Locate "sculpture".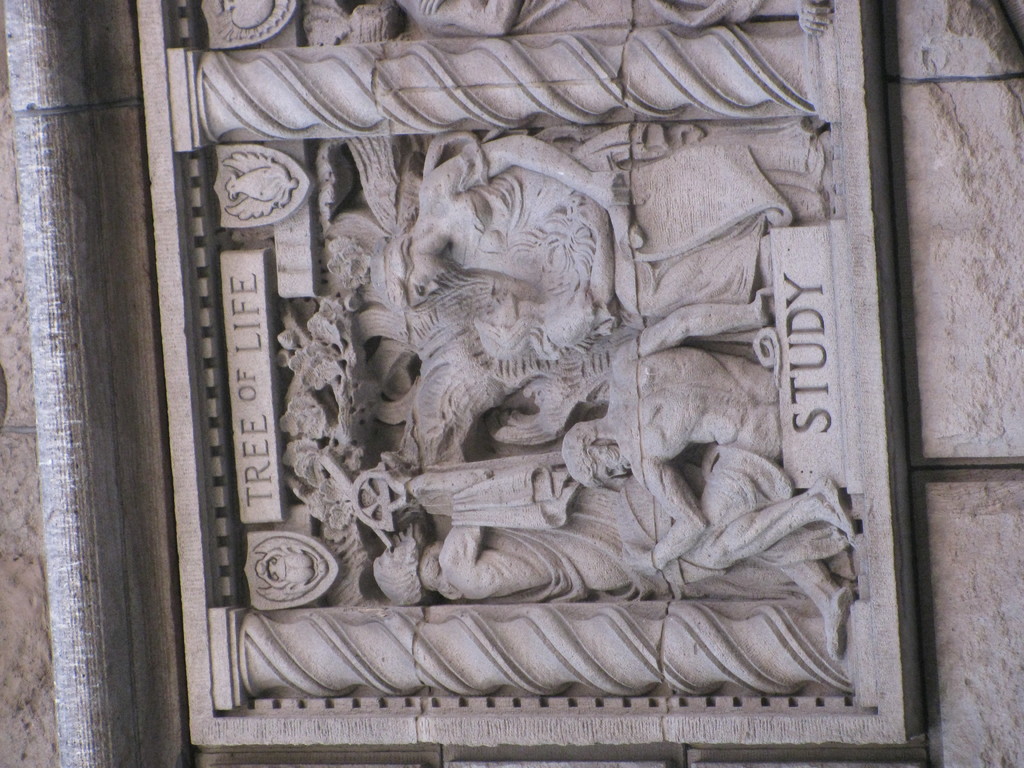
Bounding box: [x1=368, y1=520, x2=798, y2=596].
